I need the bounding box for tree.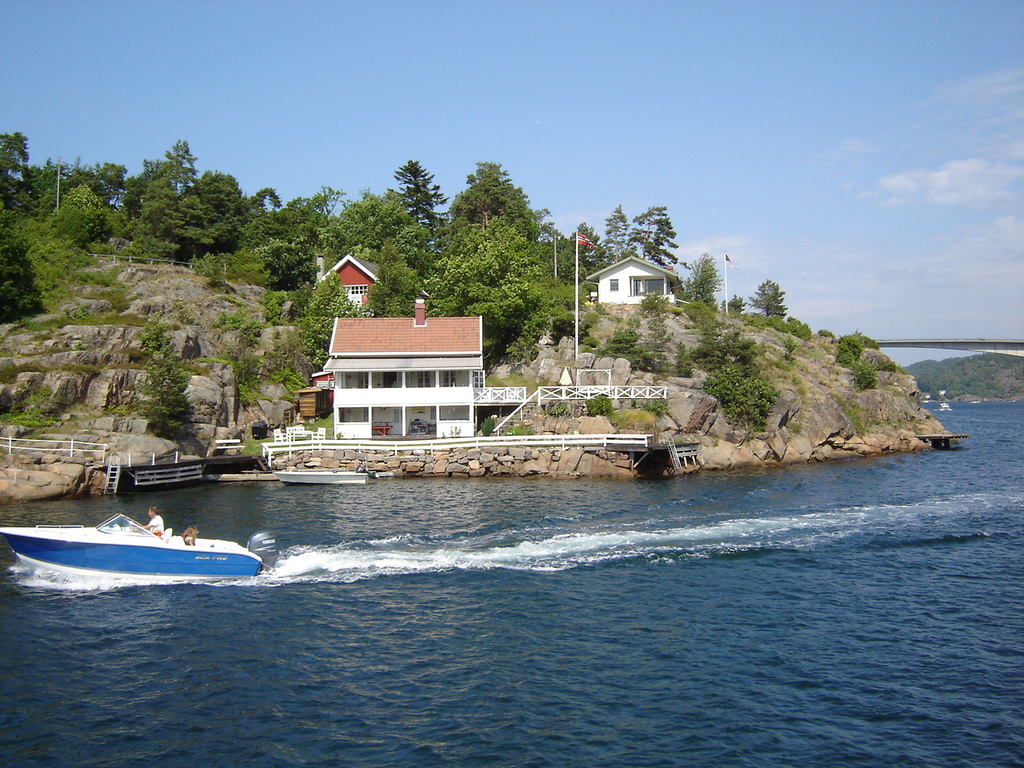
Here it is: rect(253, 238, 322, 290).
